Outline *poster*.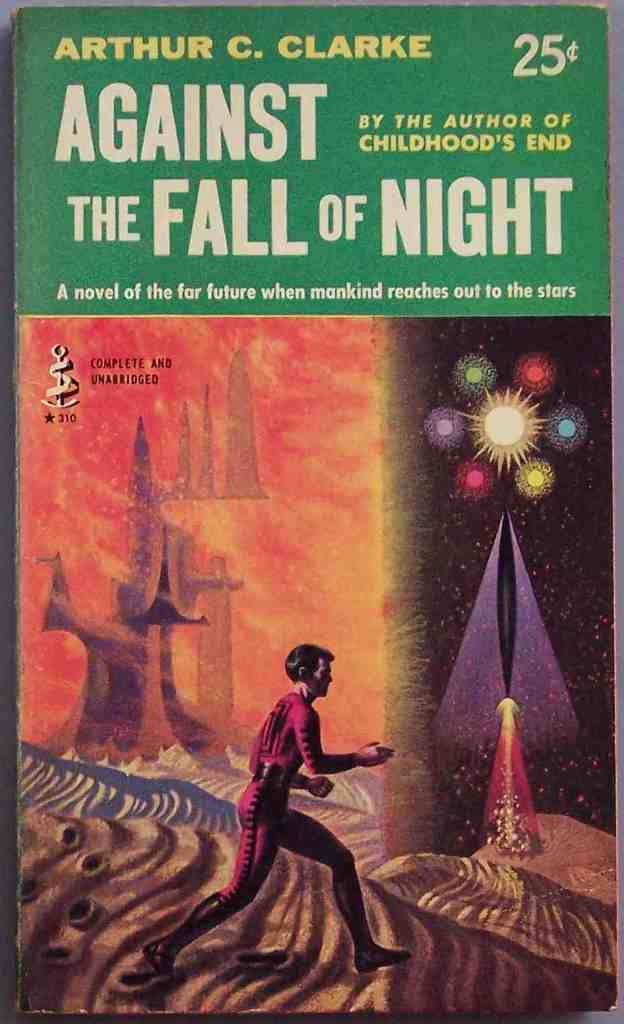
Outline: BBox(10, 1, 618, 1011).
